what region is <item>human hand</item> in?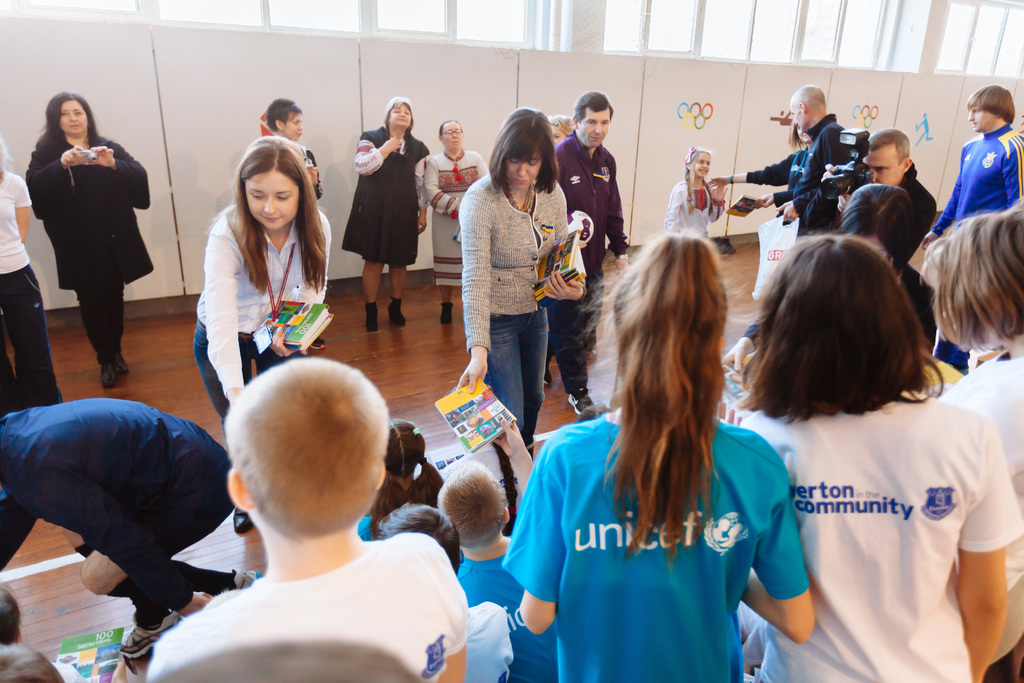
[x1=493, y1=415, x2=522, y2=456].
